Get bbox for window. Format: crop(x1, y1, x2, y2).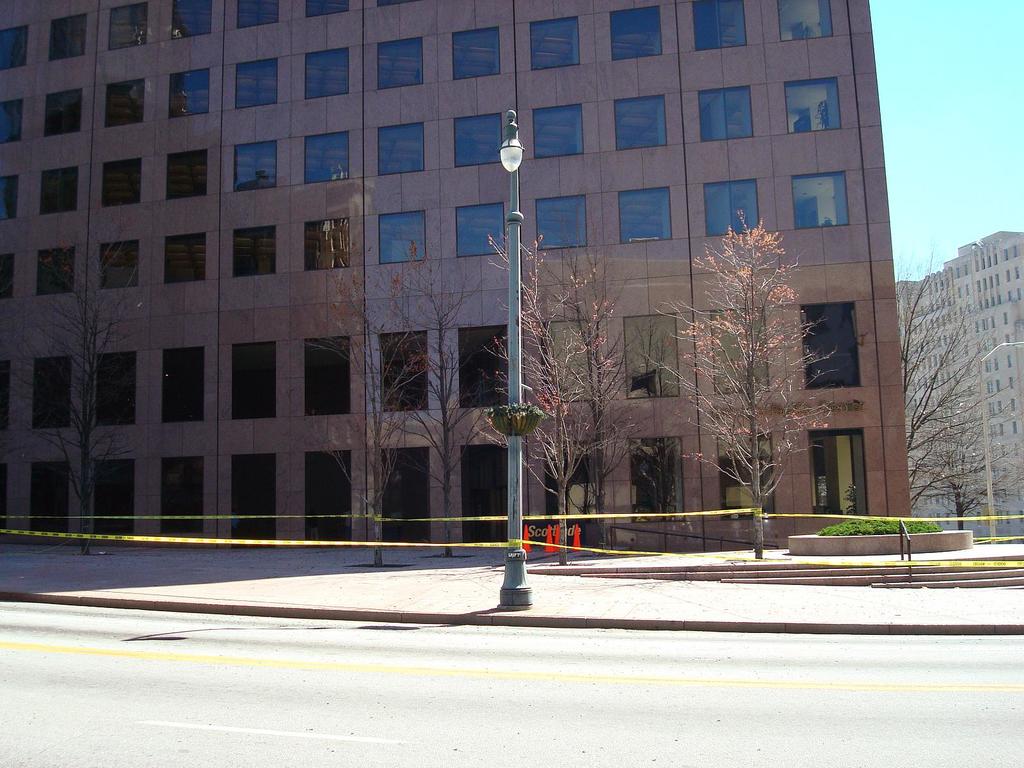
crop(382, 333, 432, 414).
